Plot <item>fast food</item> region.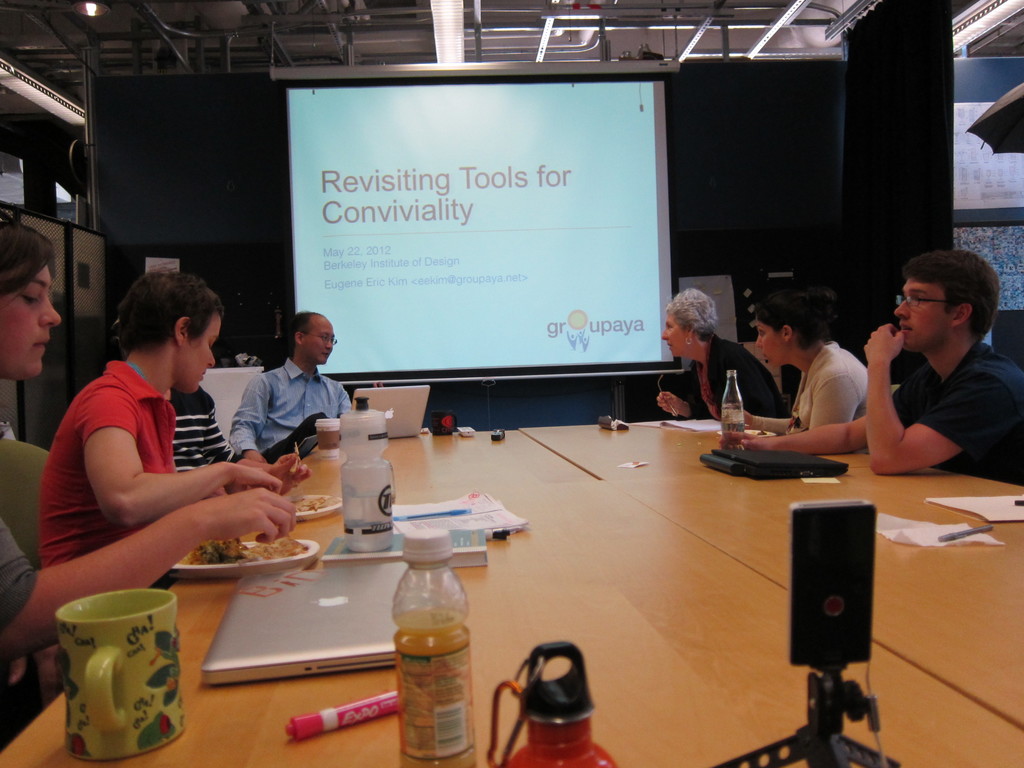
Plotted at [x1=301, y1=493, x2=330, y2=509].
